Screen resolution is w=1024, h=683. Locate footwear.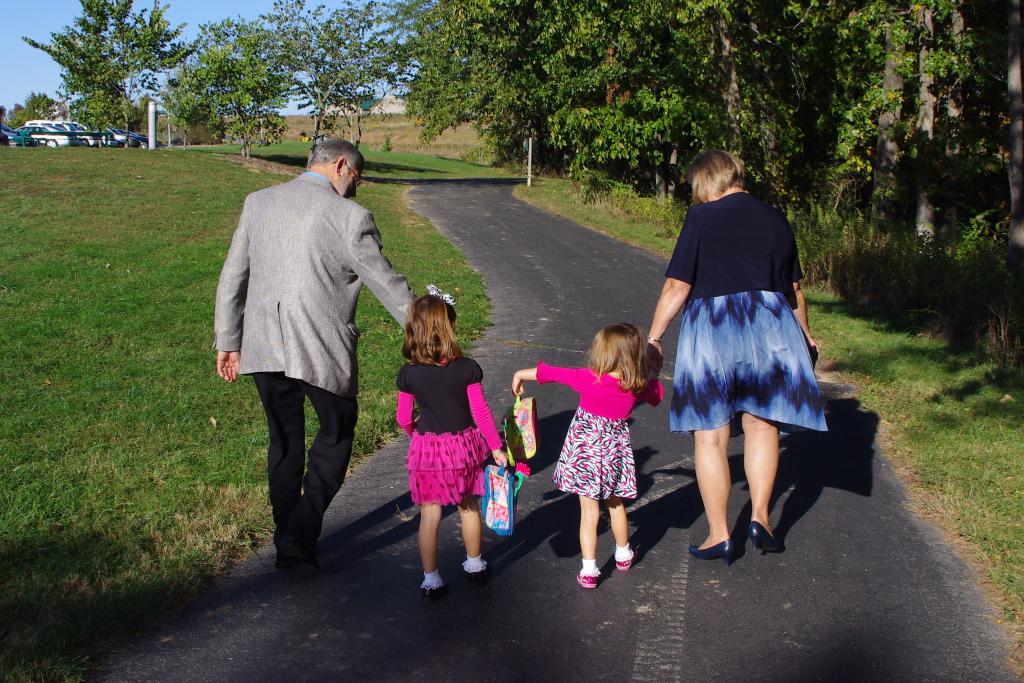
(416,568,445,595).
